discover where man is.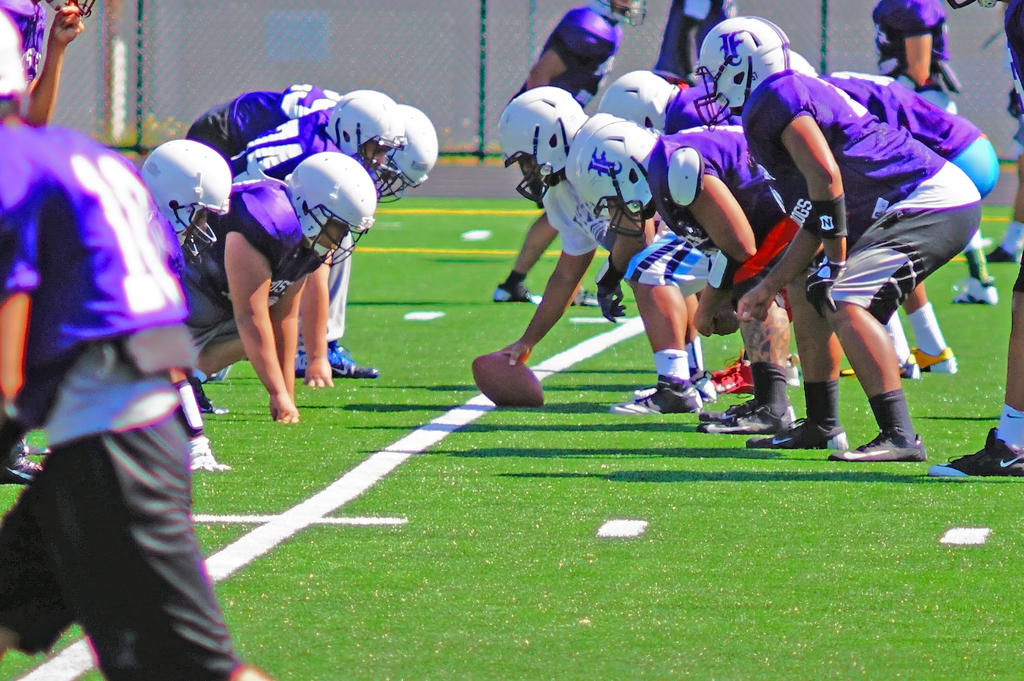
Discovered at [left=782, top=42, right=1002, bottom=382].
